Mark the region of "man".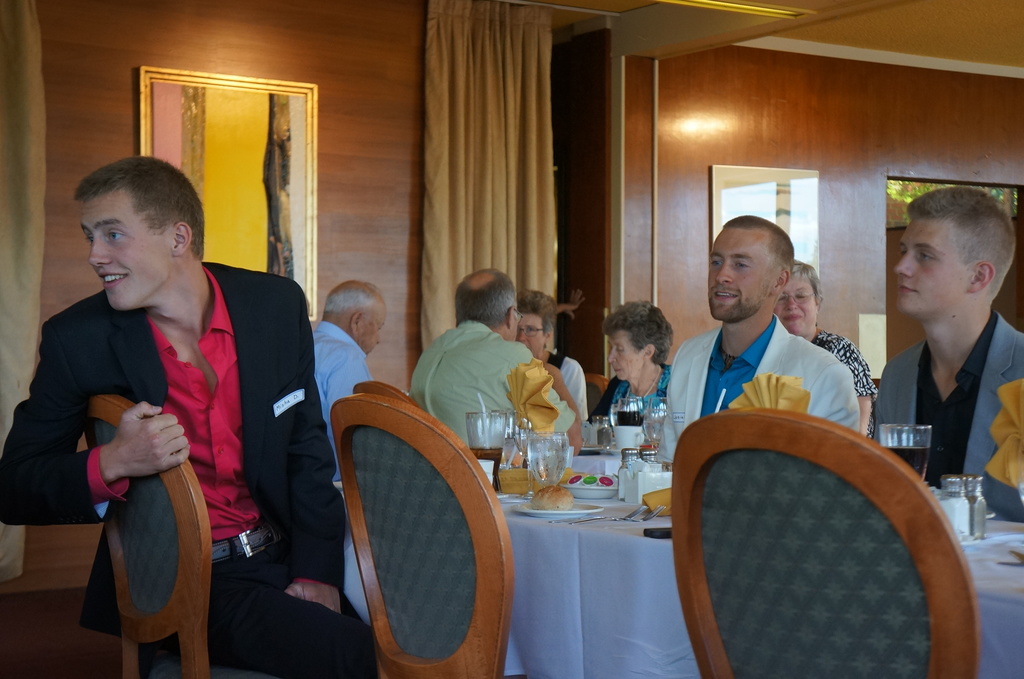
Region: 415/269/580/461.
